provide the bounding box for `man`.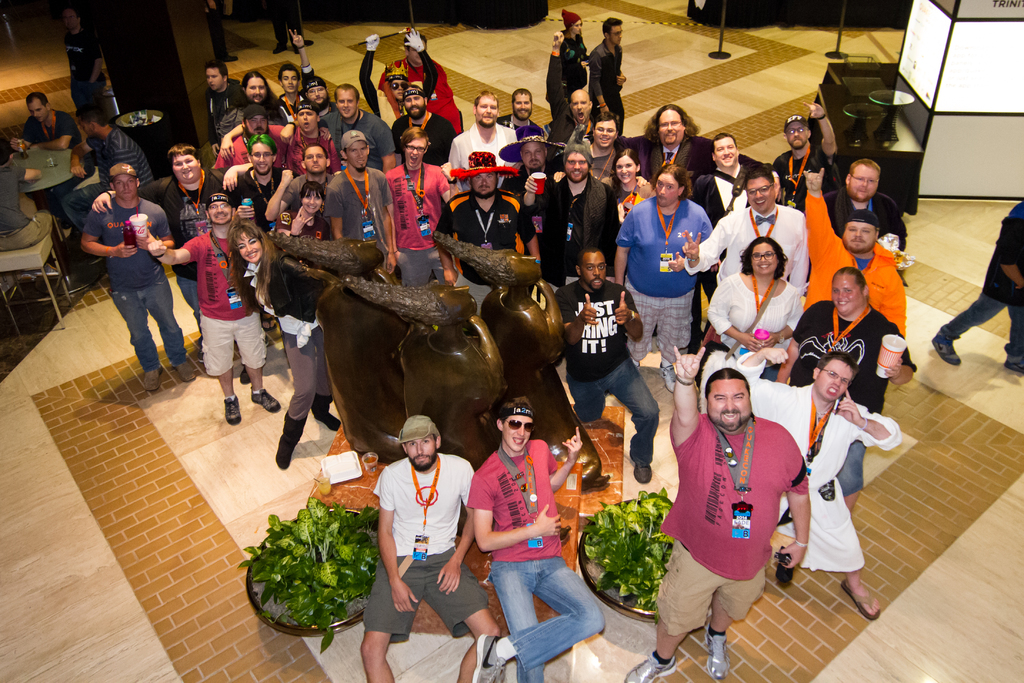
select_region(799, 164, 908, 339).
